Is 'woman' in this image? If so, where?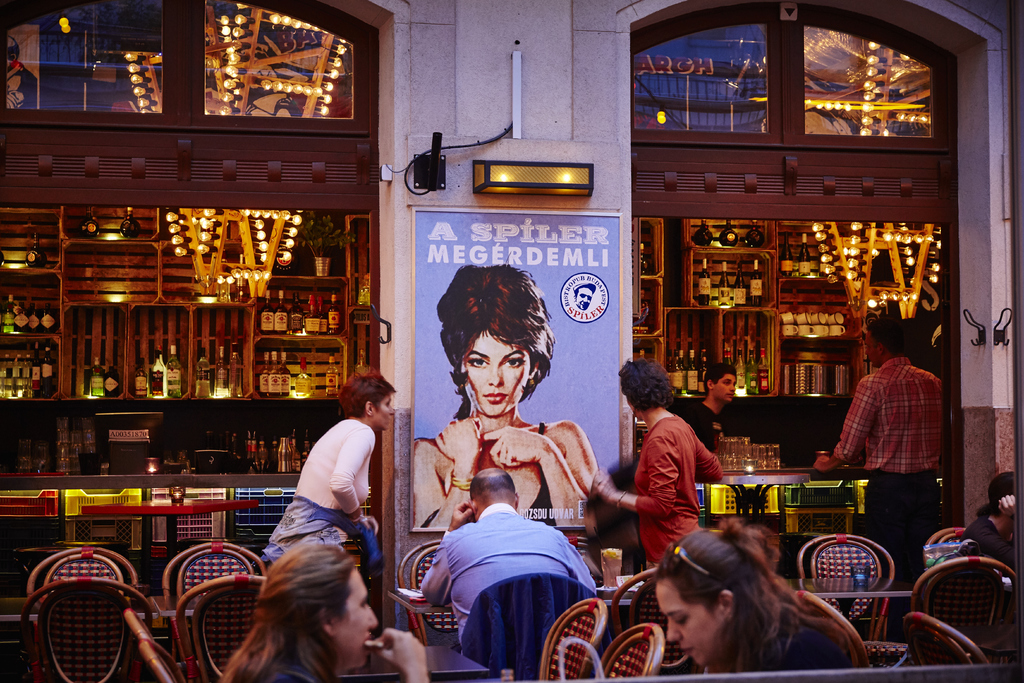
Yes, at (x1=216, y1=541, x2=433, y2=682).
